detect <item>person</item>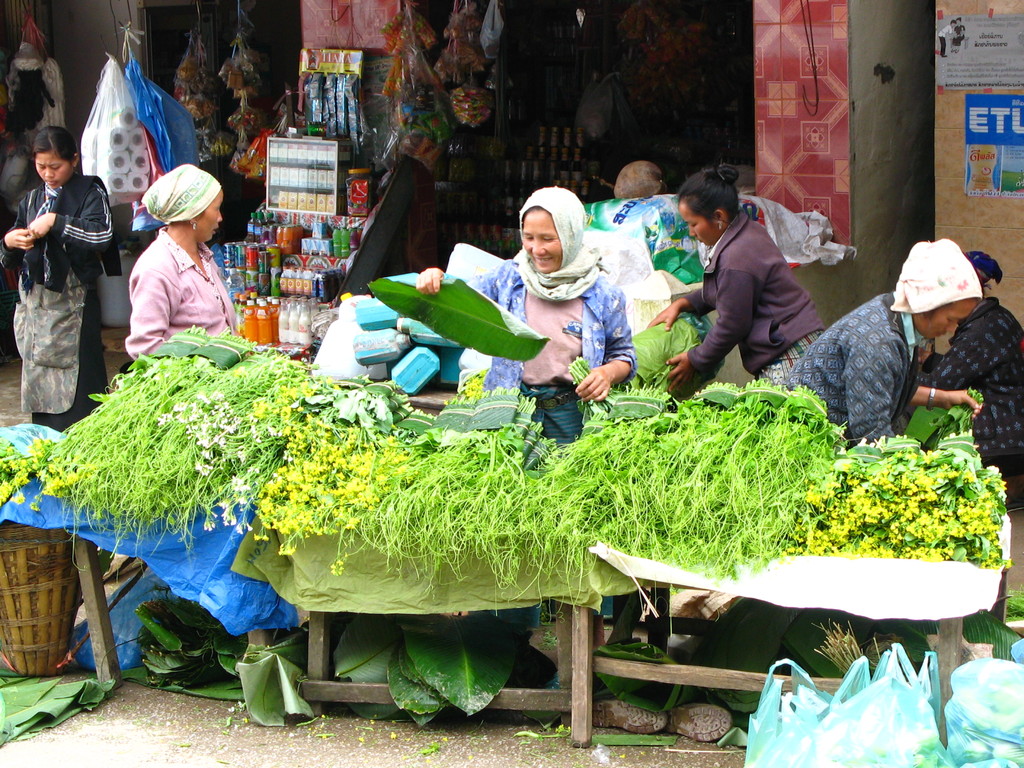
locate(116, 146, 232, 379)
